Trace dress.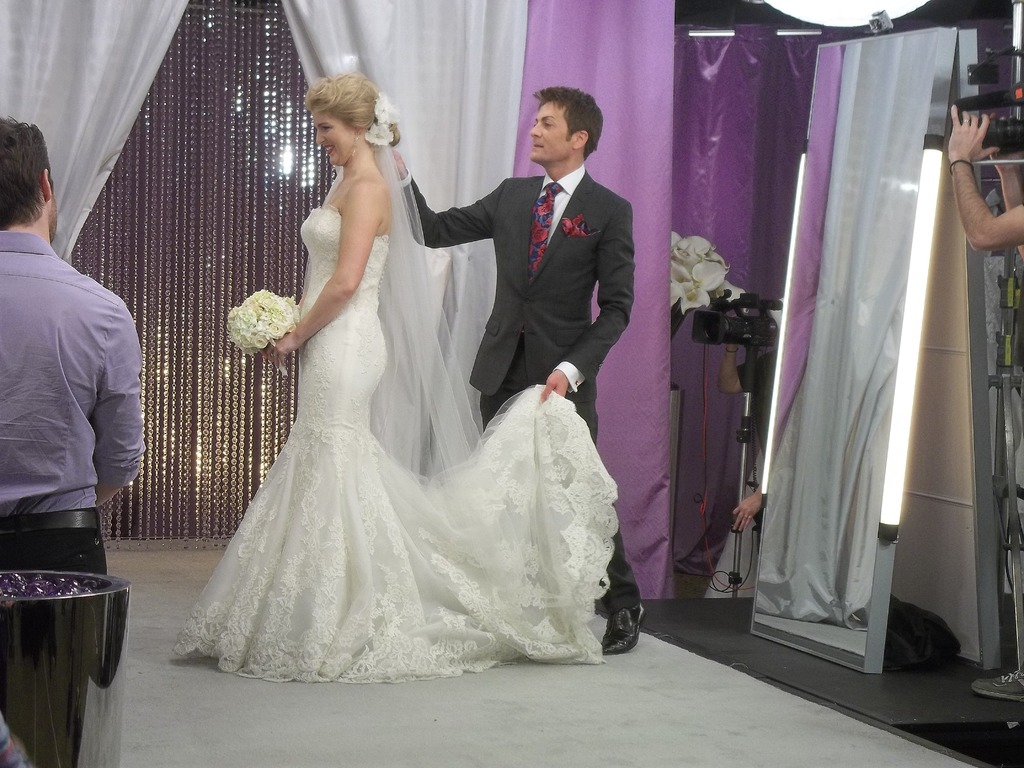
Traced to {"left": 169, "top": 204, "right": 620, "bottom": 684}.
